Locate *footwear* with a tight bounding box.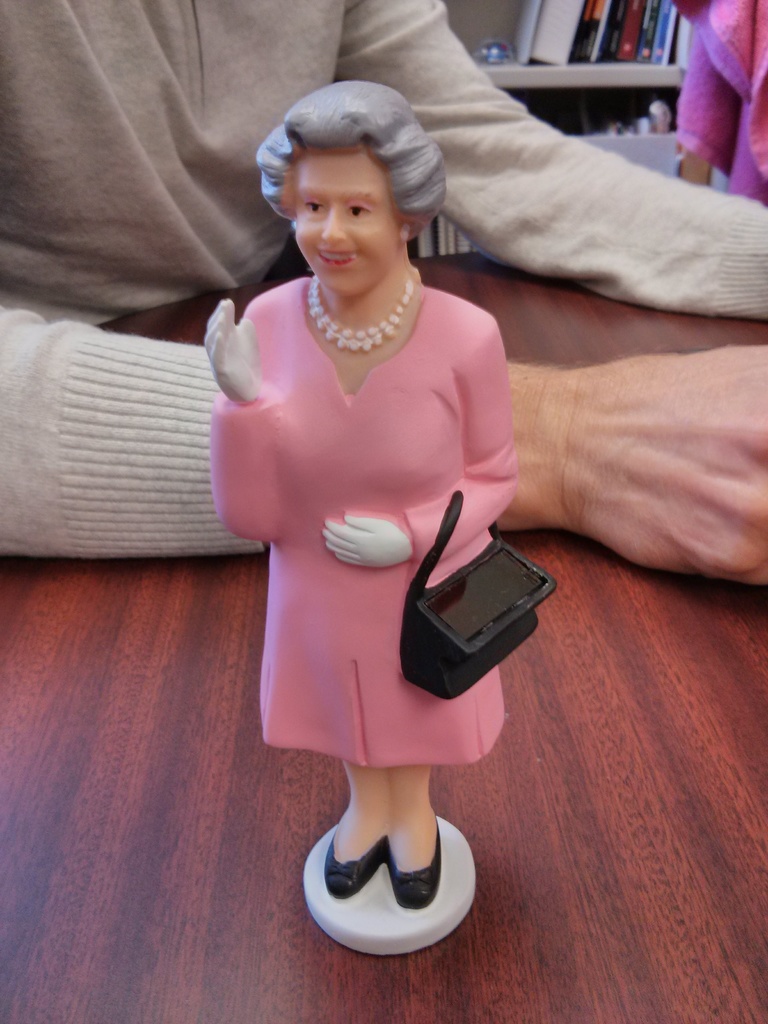
locate(387, 824, 443, 908).
